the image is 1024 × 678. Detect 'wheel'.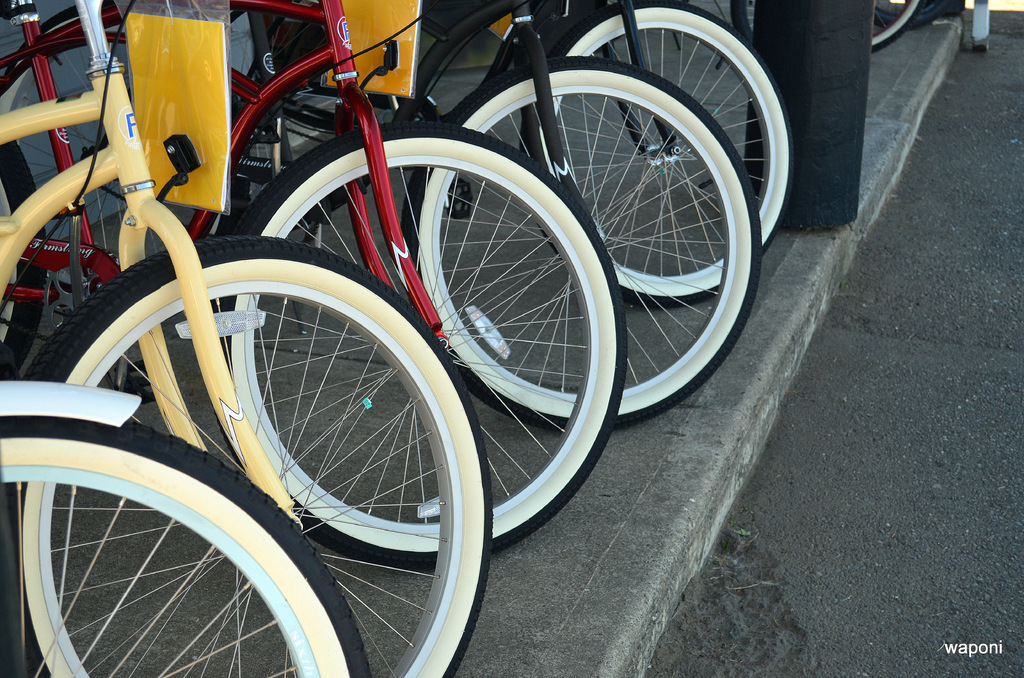
Detection: Rect(211, 121, 628, 572).
